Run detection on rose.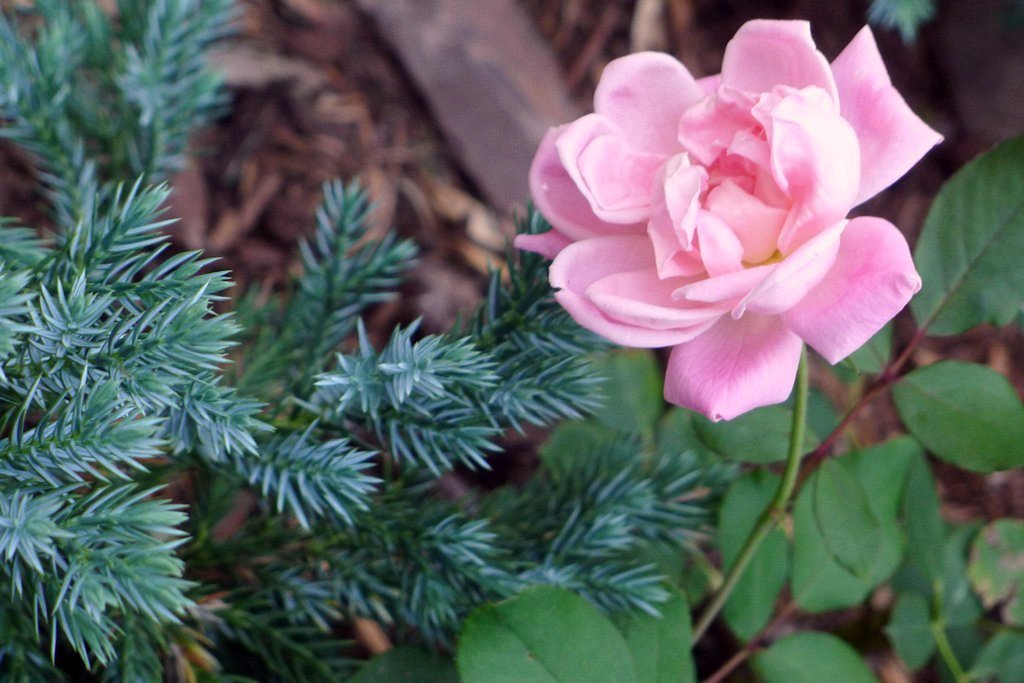
Result: l=511, t=13, r=943, b=425.
